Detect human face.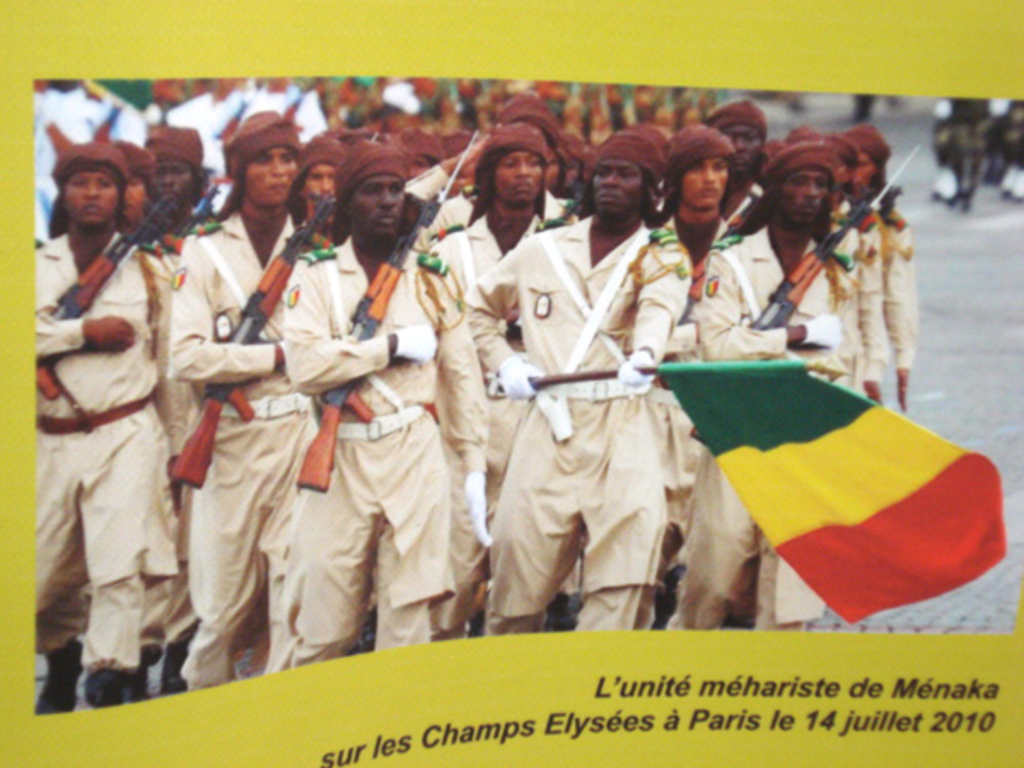
Detected at box=[353, 177, 404, 241].
